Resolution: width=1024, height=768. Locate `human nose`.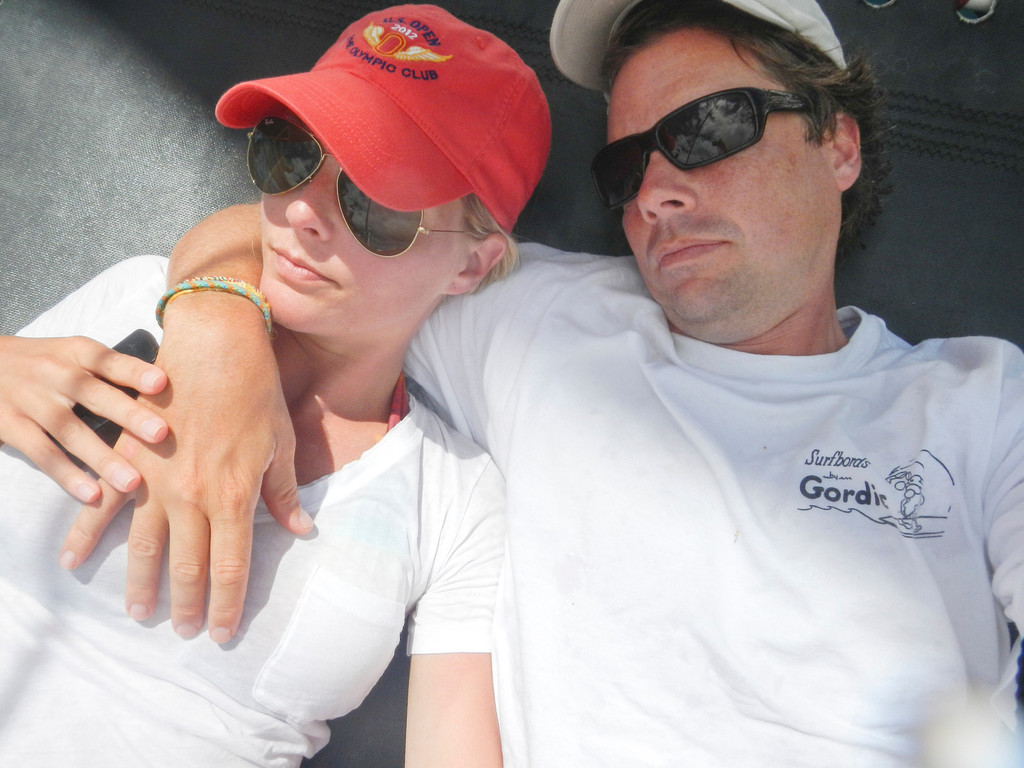
crop(282, 157, 330, 240).
